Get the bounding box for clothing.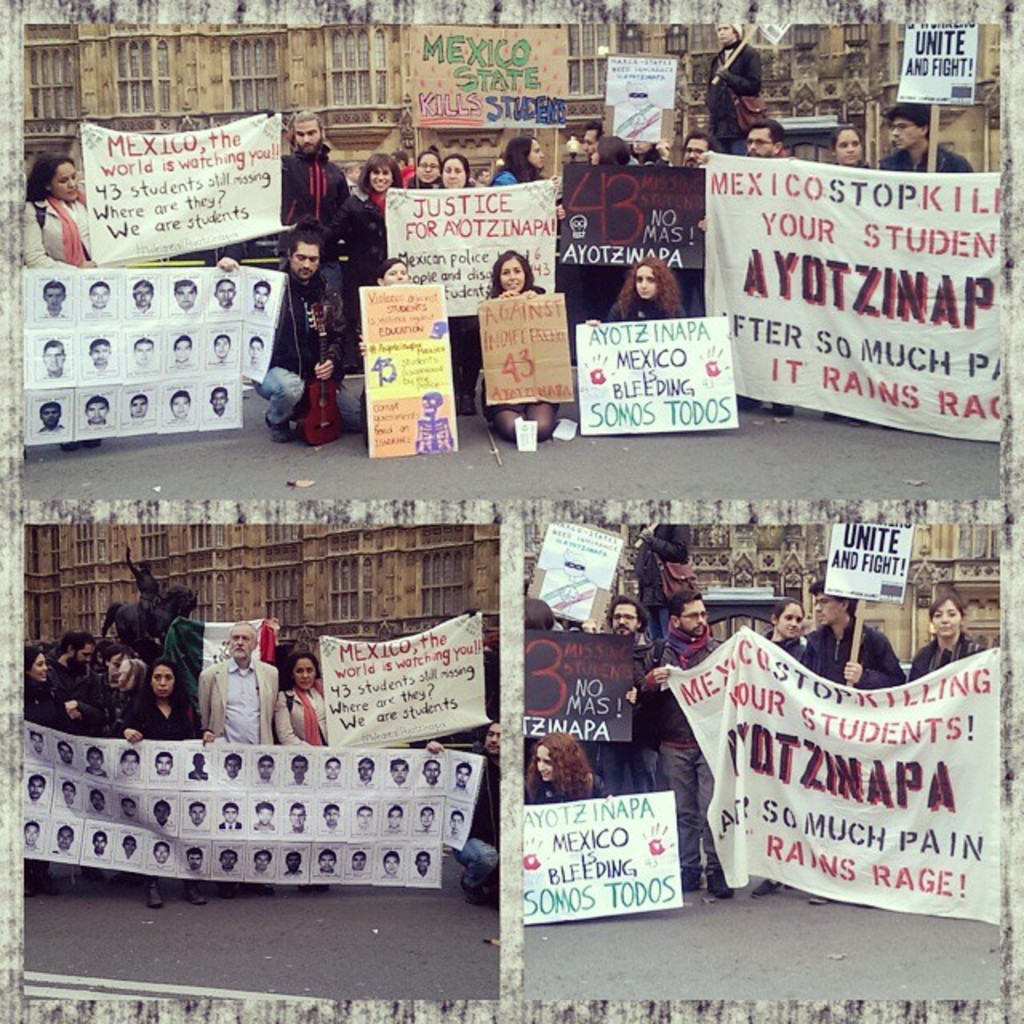
bbox=(250, 181, 352, 429).
